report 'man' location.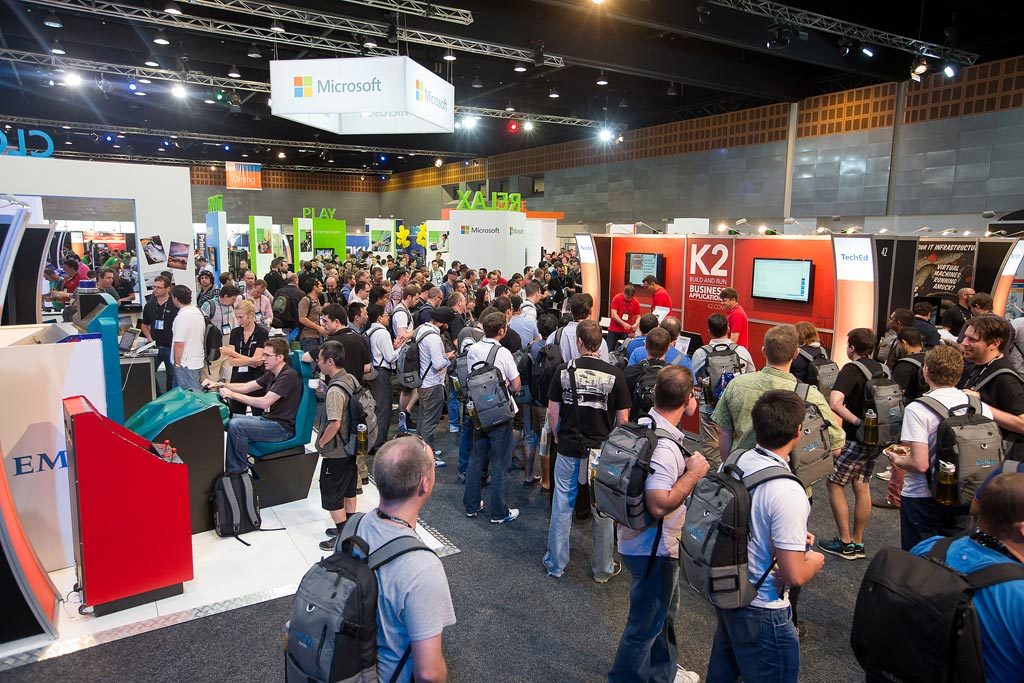
Report: 691:313:755:468.
